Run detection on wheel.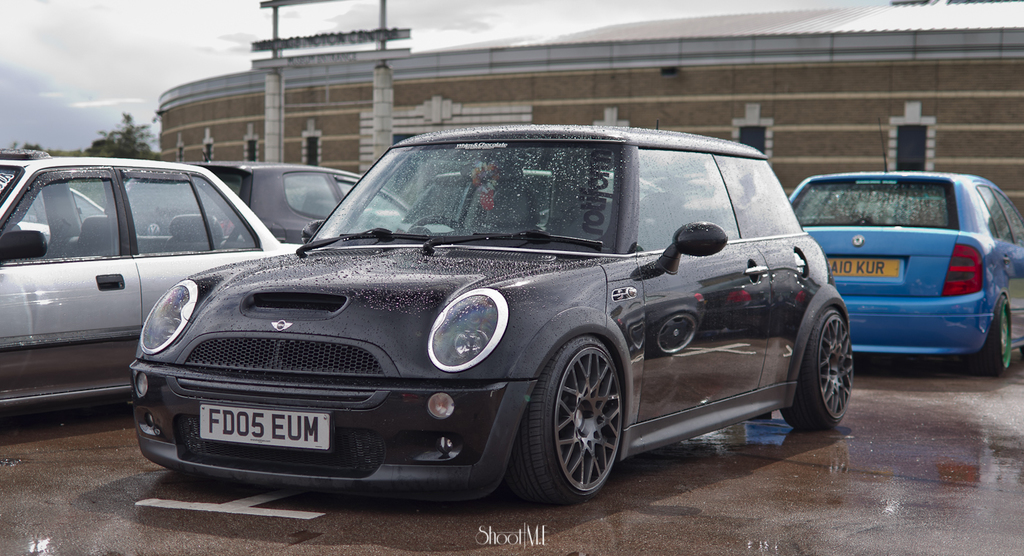
Result: bbox=(983, 297, 1017, 369).
